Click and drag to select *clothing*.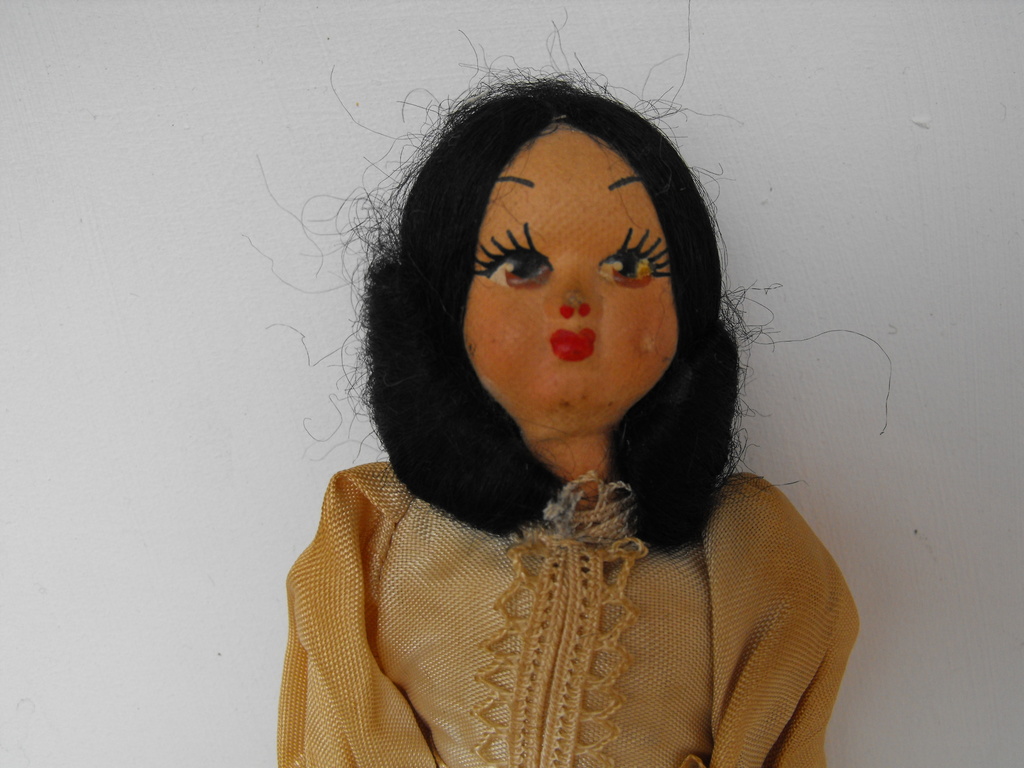
Selection: [272, 380, 839, 751].
